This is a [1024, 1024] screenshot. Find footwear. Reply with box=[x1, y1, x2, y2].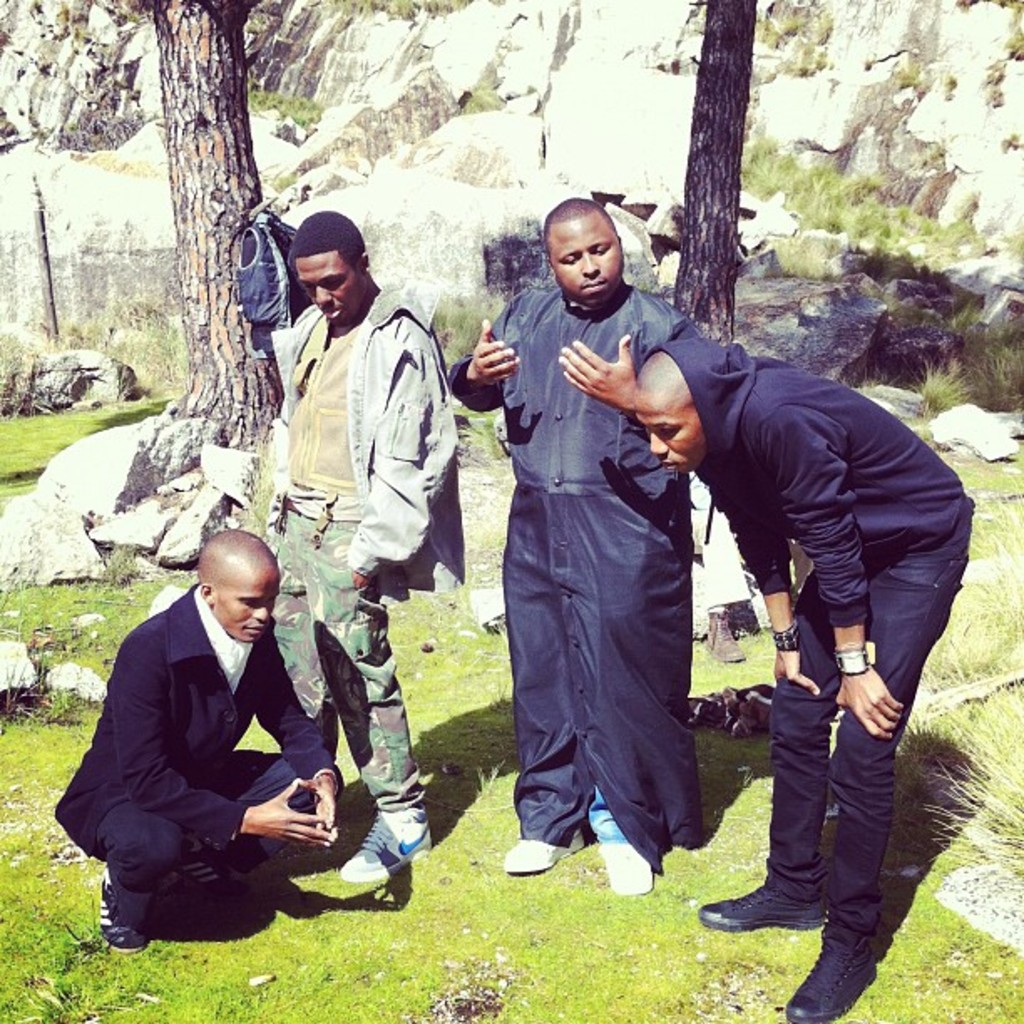
box=[607, 840, 653, 892].
